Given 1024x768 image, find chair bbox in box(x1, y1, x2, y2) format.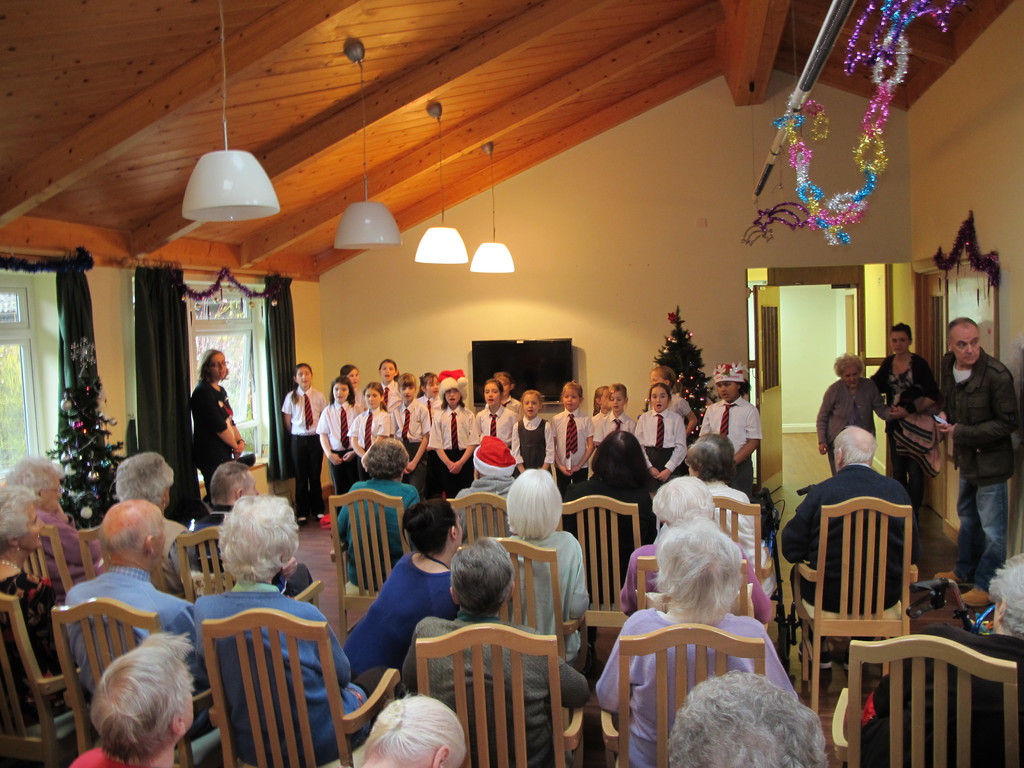
box(193, 602, 404, 767).
